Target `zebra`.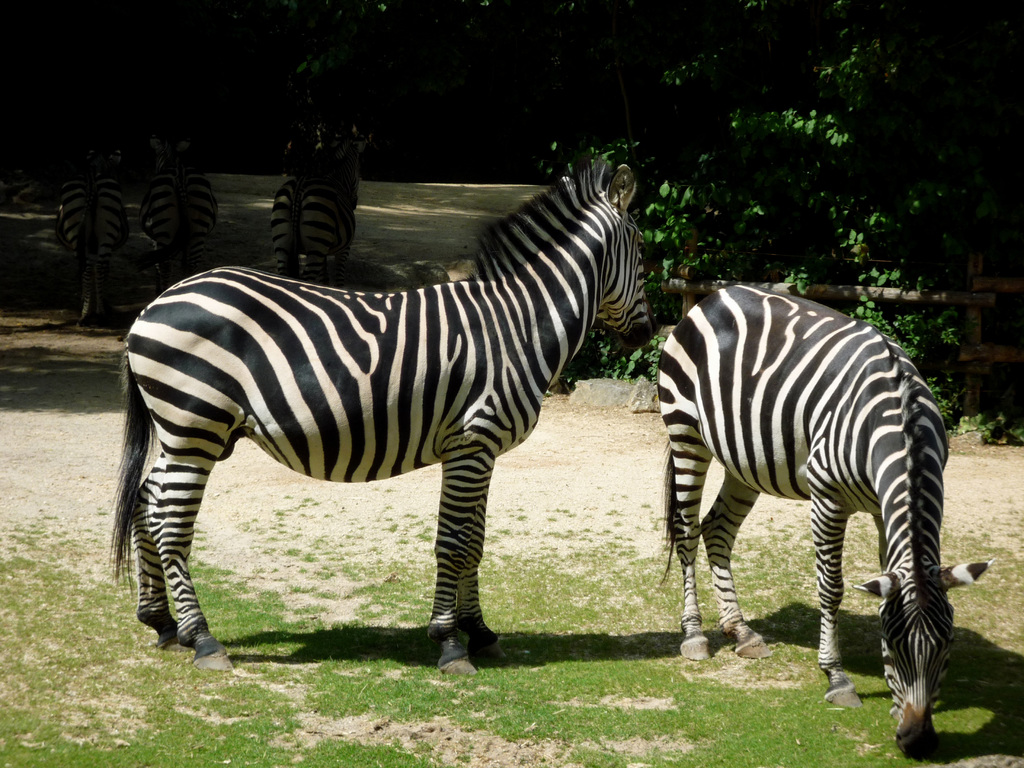
Target region: (104,161,659,675).
